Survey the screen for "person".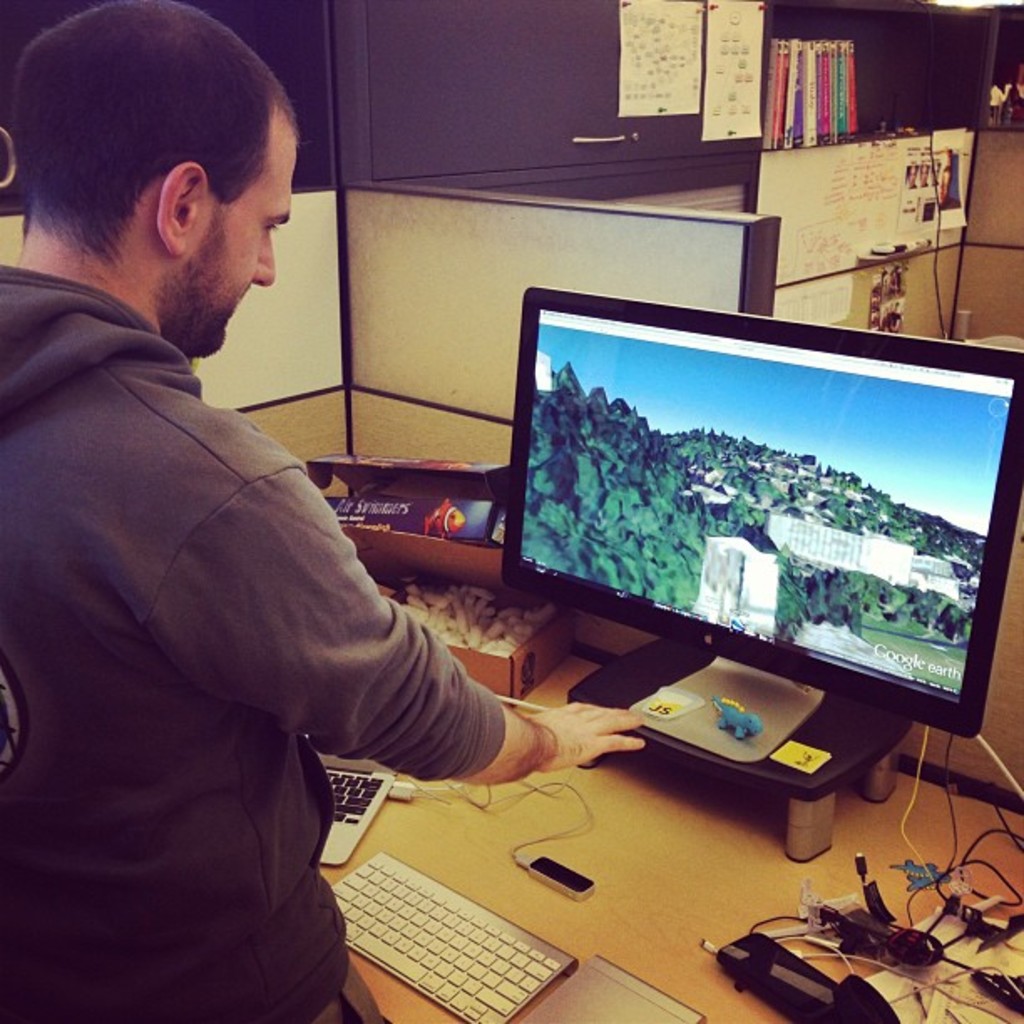
Survey found: box=[35, 70, 671, 1002].
